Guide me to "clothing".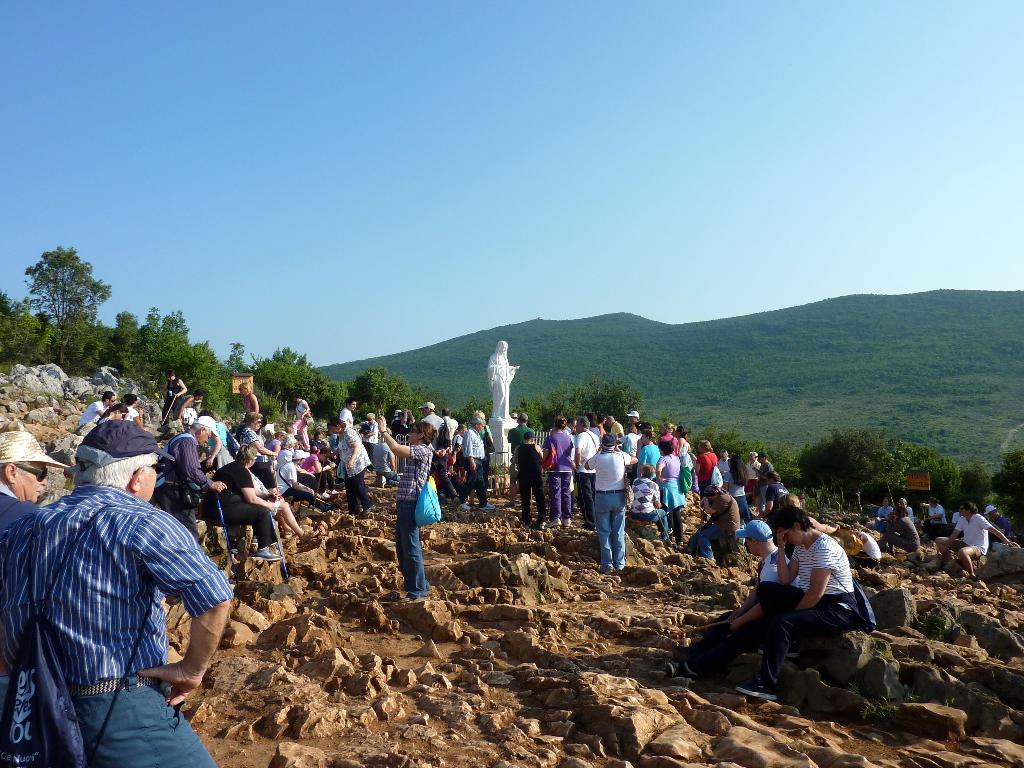
Guidance: bbox=[486, 341, 515, 417].
